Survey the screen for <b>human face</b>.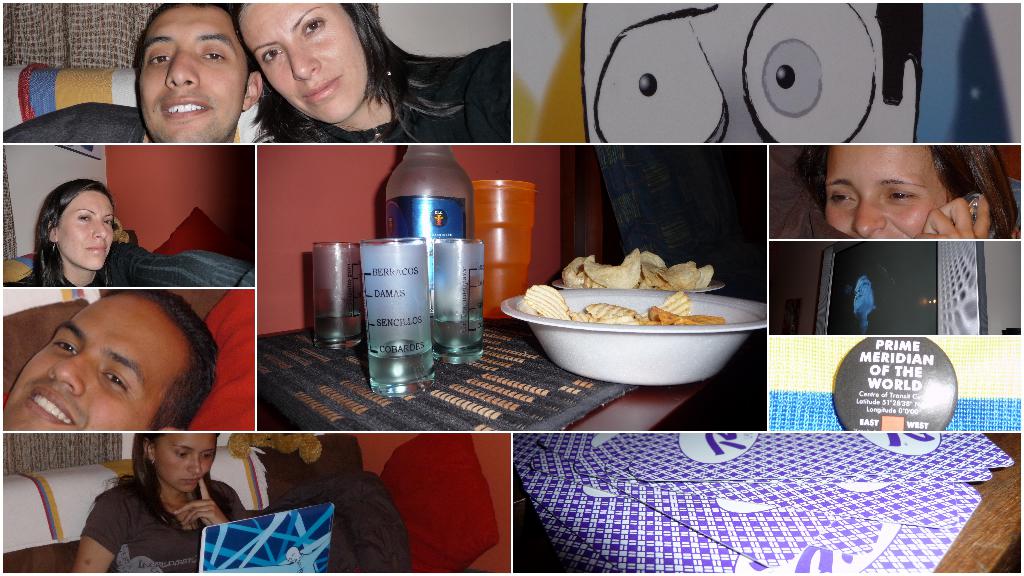
Survey found: locate(7, 298, 189, 434).
